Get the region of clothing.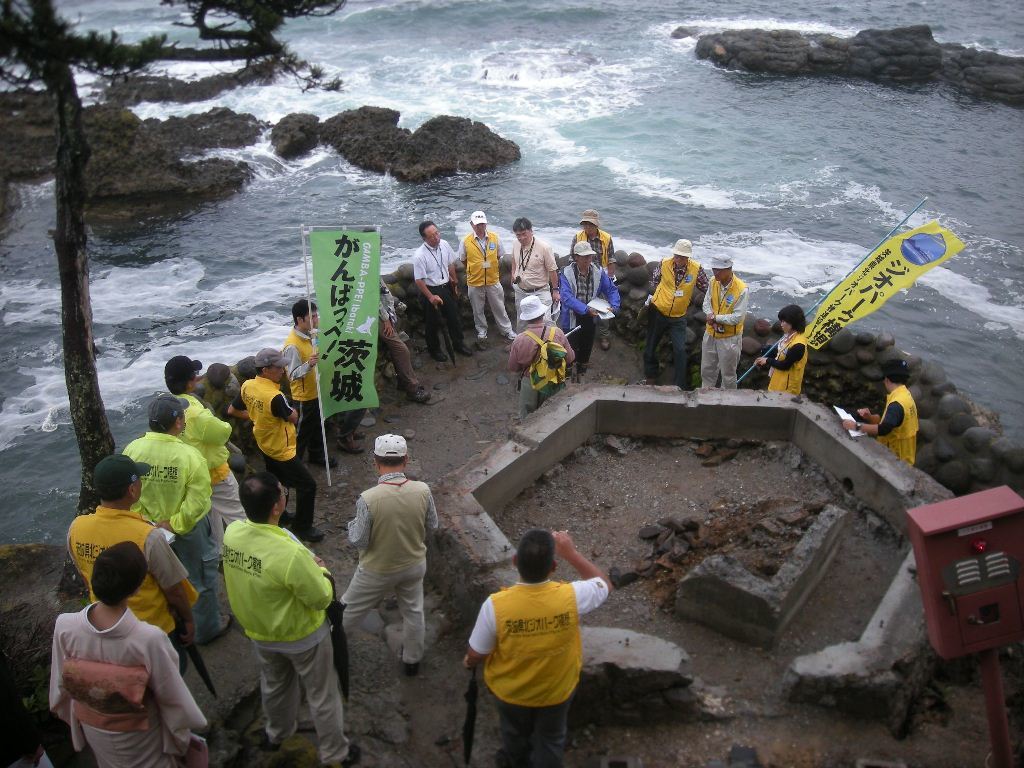
[239, 376, 317, 531].
